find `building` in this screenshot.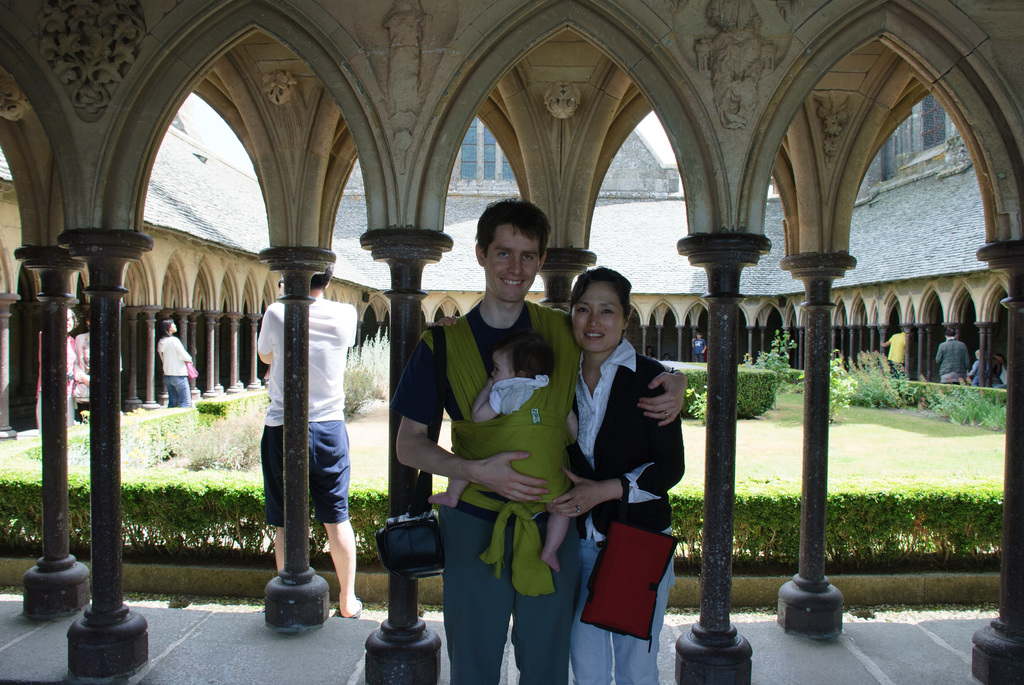
The bounding box for `building` is pyautogui.locateOnScreen(1, 1, 1021, 684).
